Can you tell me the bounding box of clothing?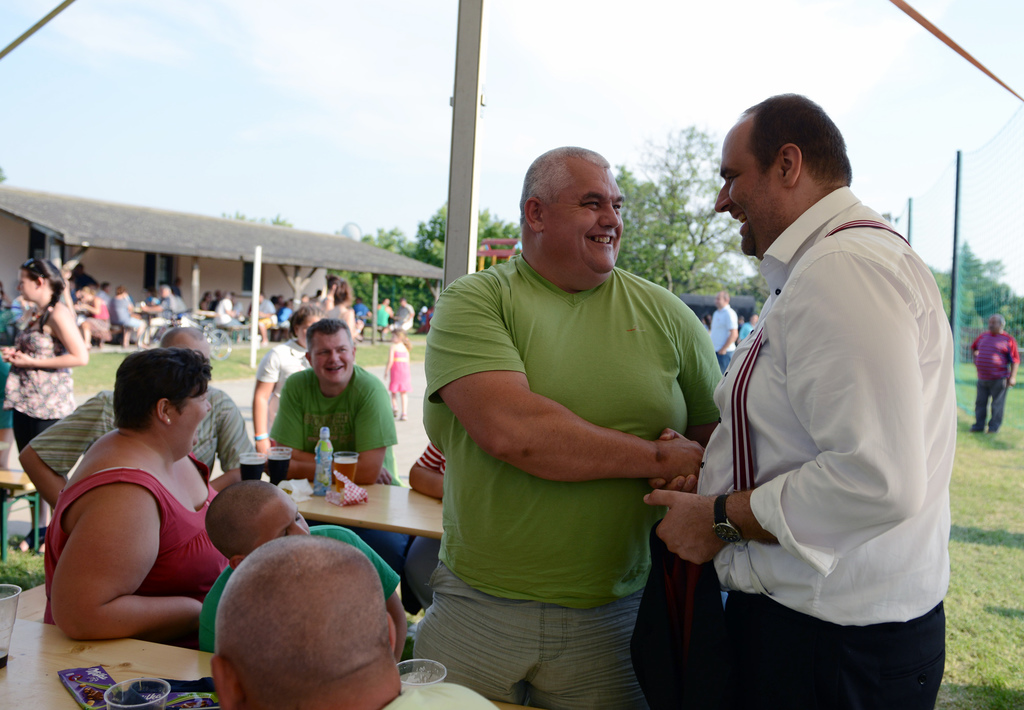
(x1=81, y1=298, x2=113, y2=331).
